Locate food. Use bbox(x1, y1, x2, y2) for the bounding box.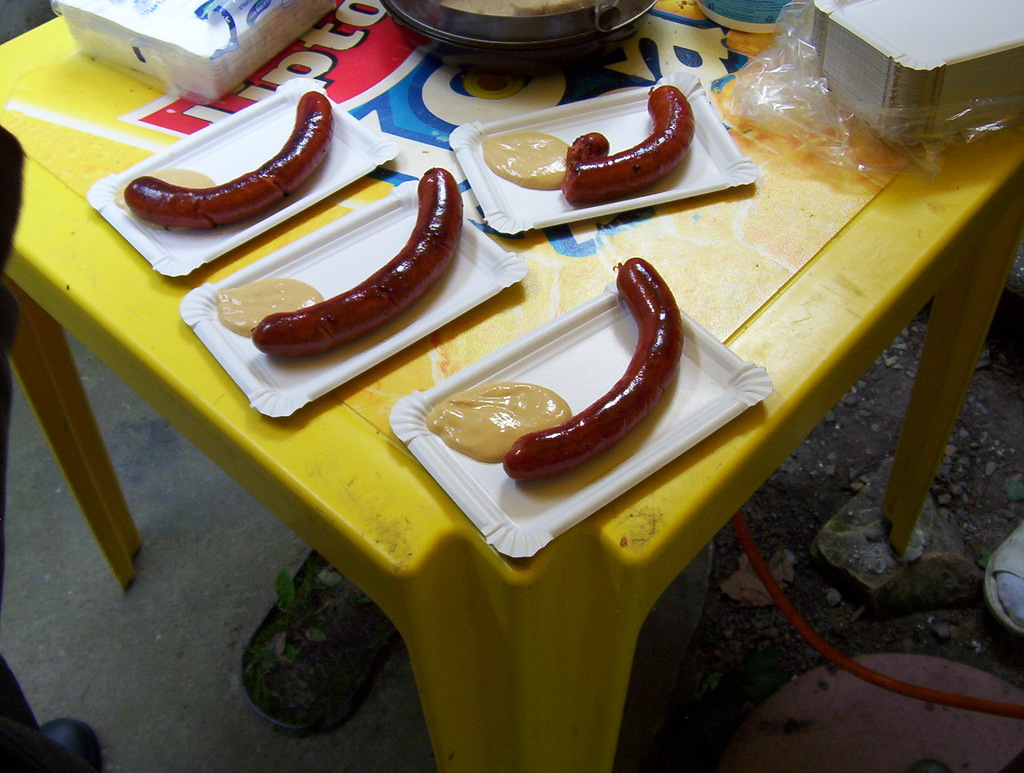
bbox(432, 256, 687, 478).
